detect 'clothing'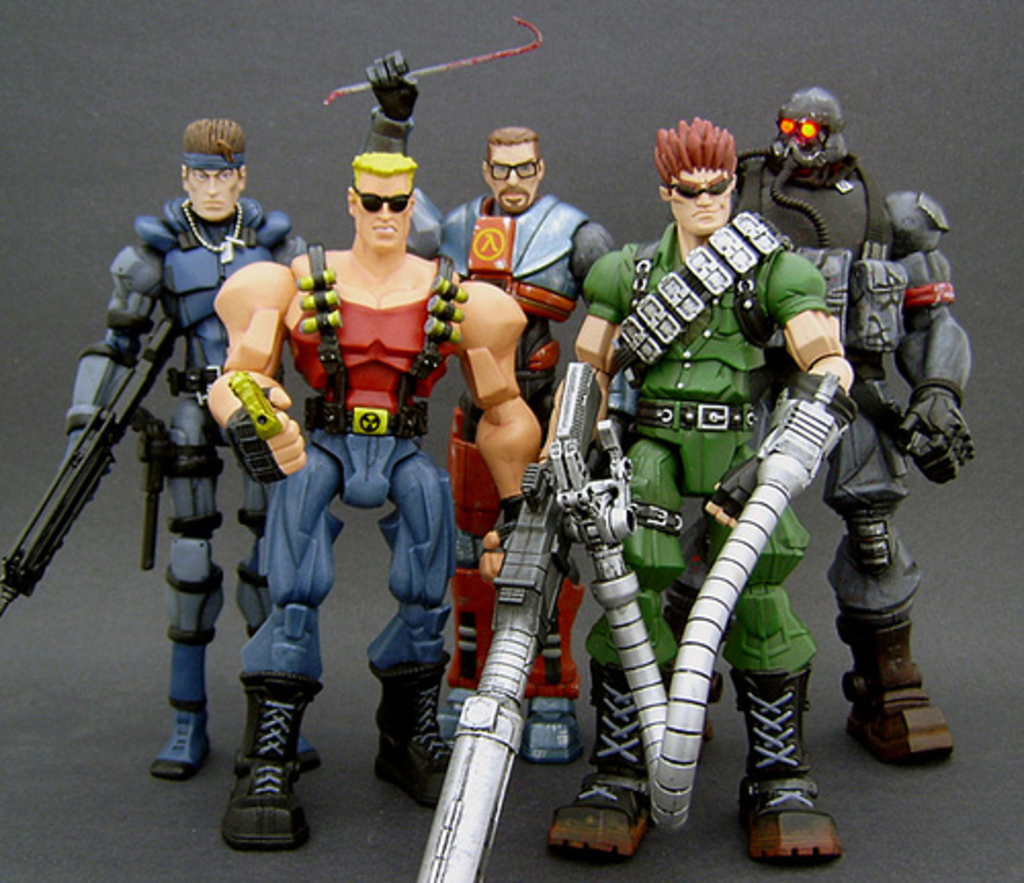
455:180:616:680
